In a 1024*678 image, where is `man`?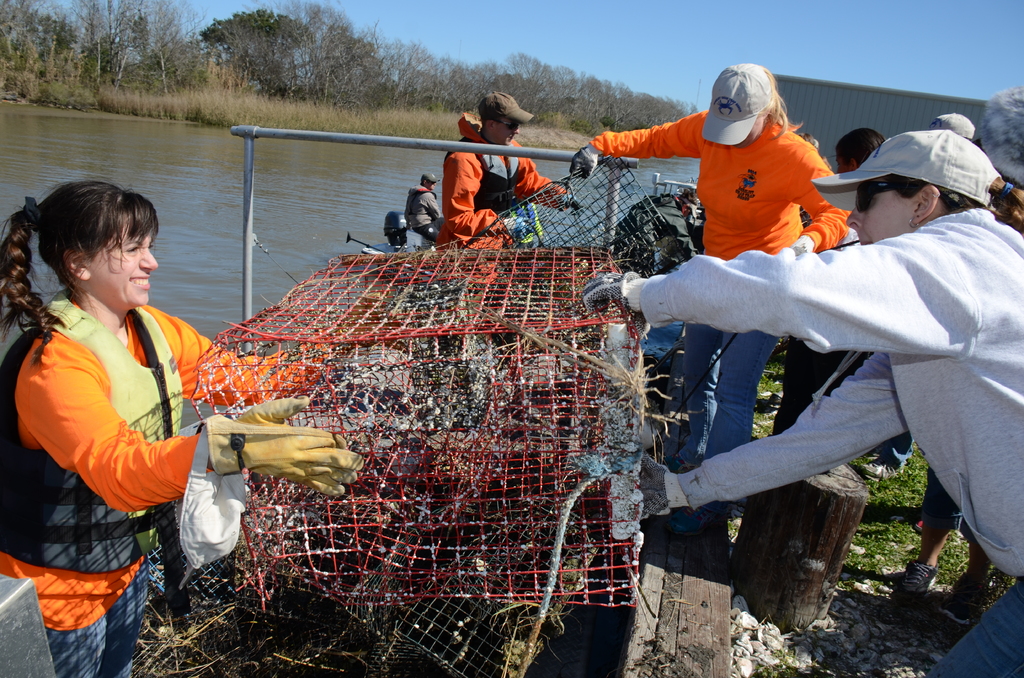
left=433, top=92, right=578, bottom=253.
